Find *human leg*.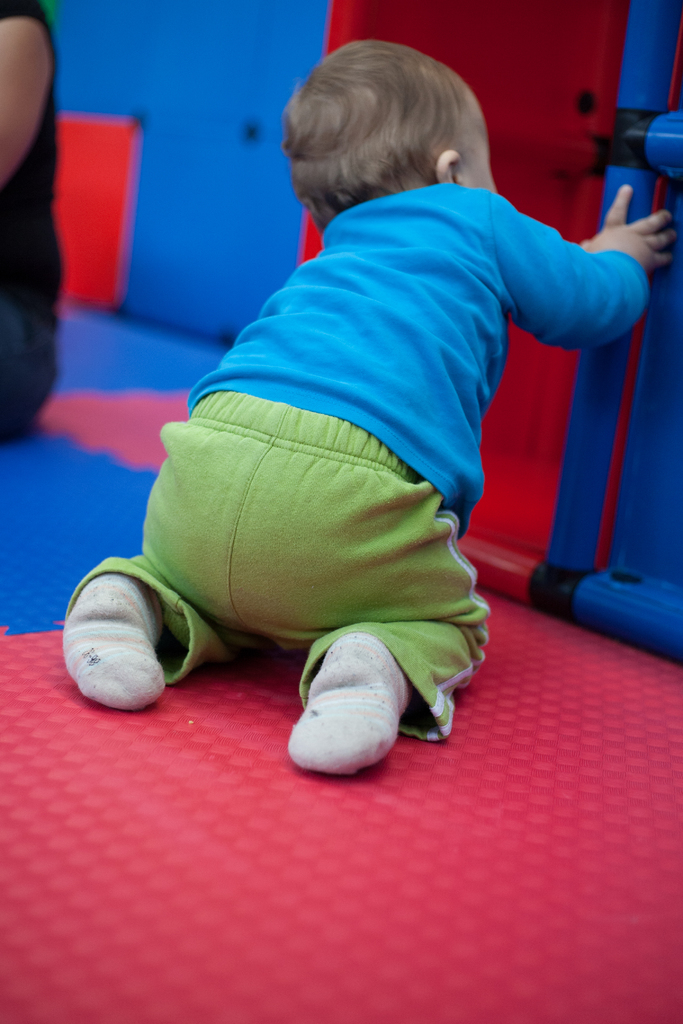
53/391/232/713.
